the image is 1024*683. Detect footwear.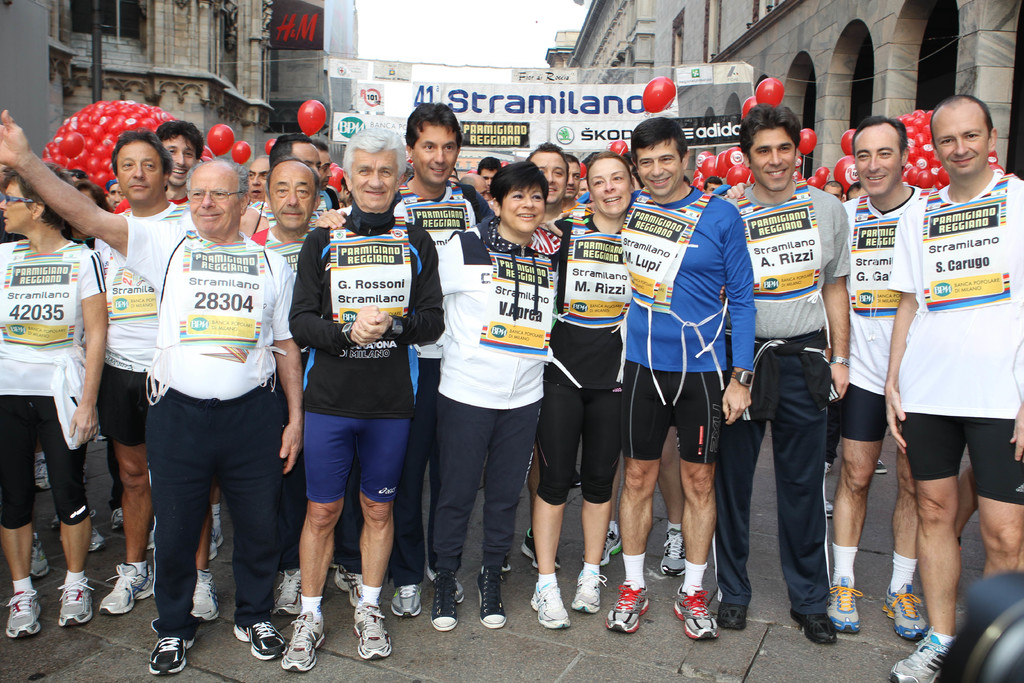
Detection: rect(111, 504, 125, 529).
